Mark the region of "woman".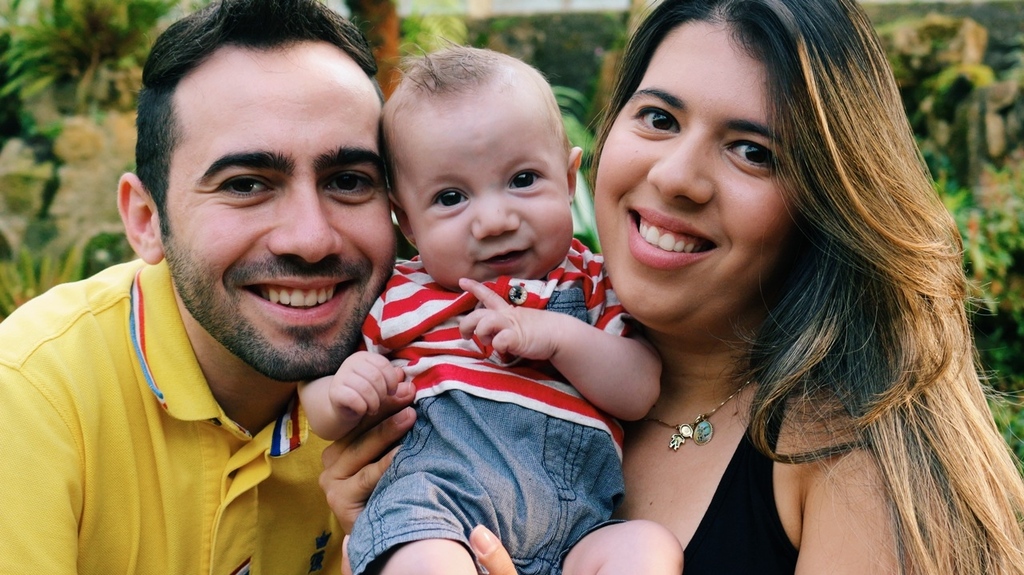
Region: rect(482, 11, 995, 570).
